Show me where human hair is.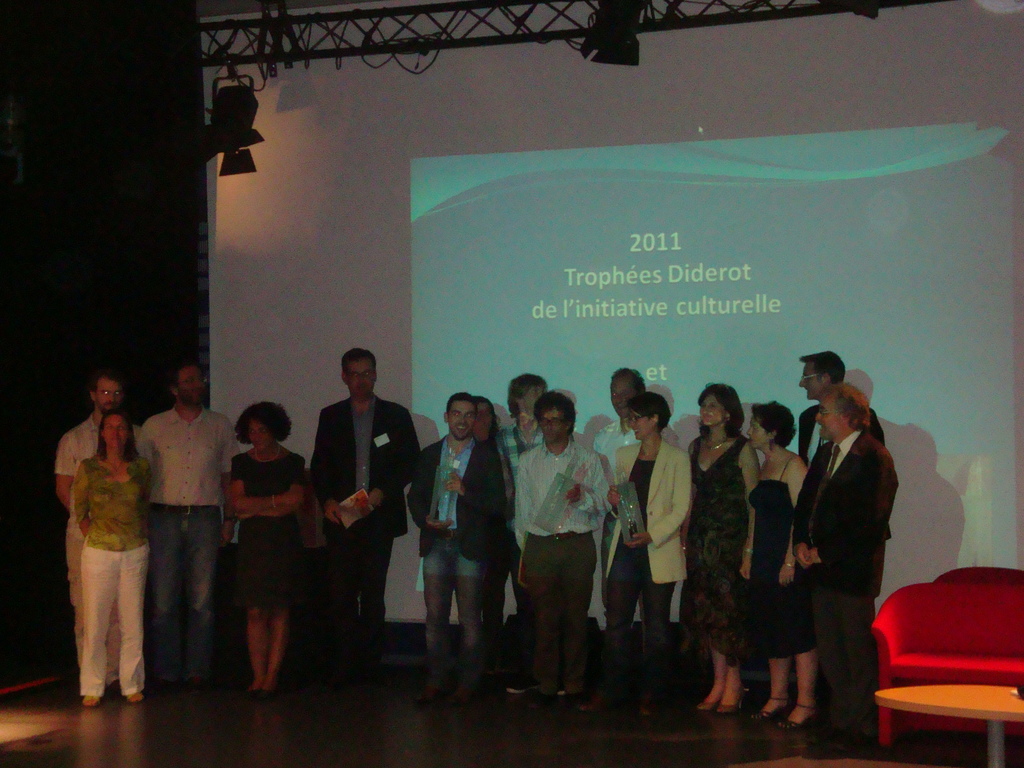
human hair is at detection(234, 400, 294, 441).
